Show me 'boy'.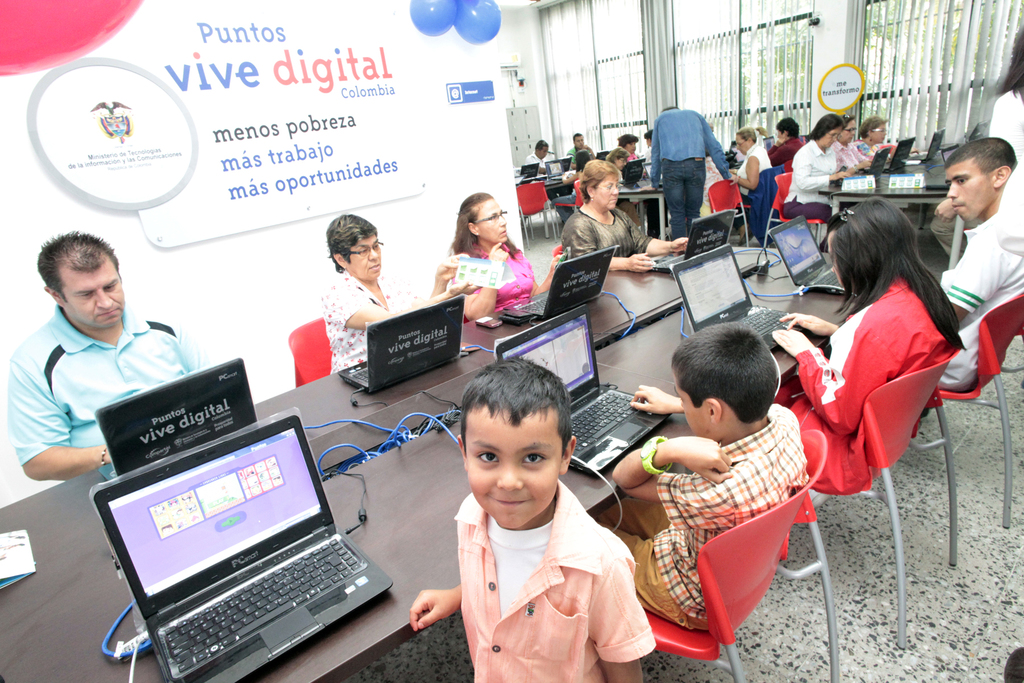
'boy' is here: bbox(426, 371, 647, 668).
